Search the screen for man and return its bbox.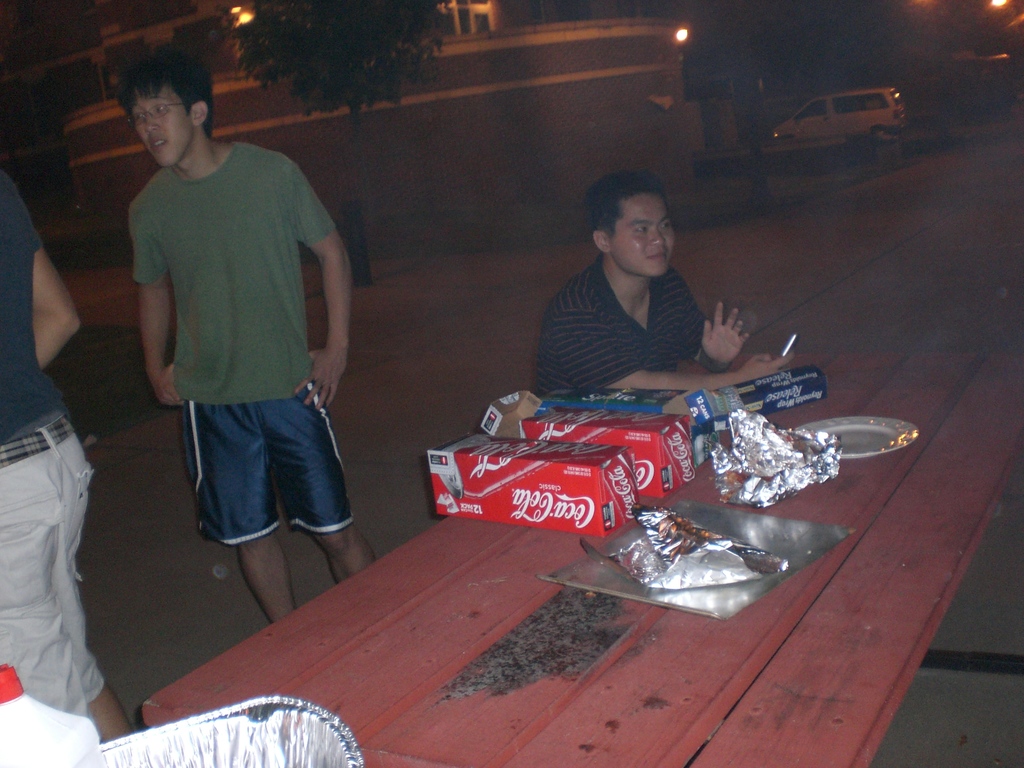
Found: crop(139, 51, 358, 636).
